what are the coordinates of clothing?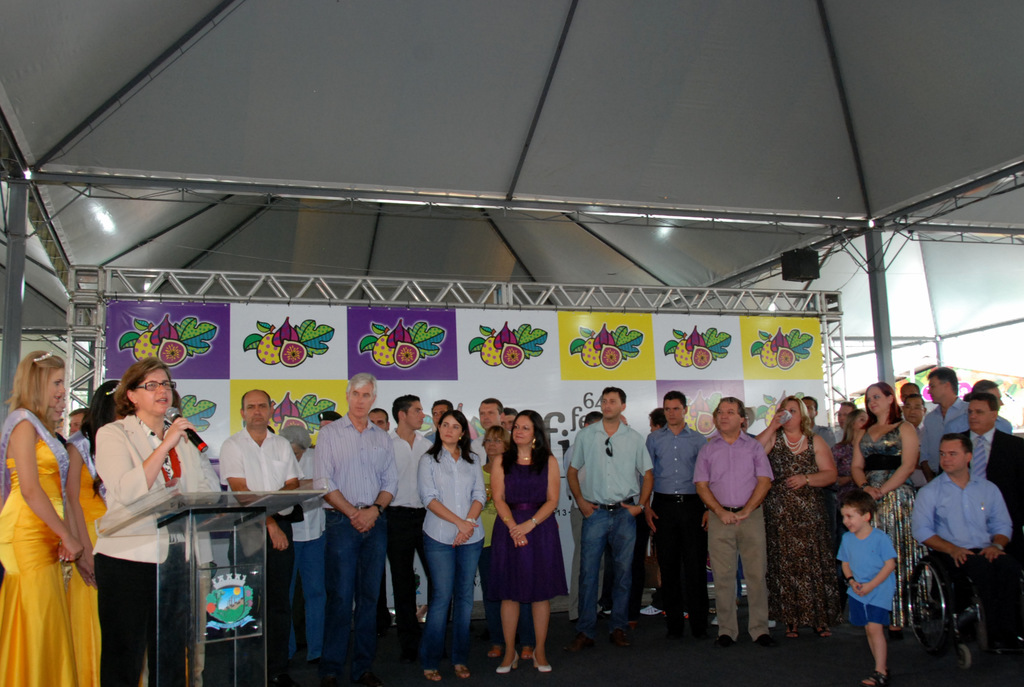
pyautogui.locateOnScreen(387, 424, 435, 656).
